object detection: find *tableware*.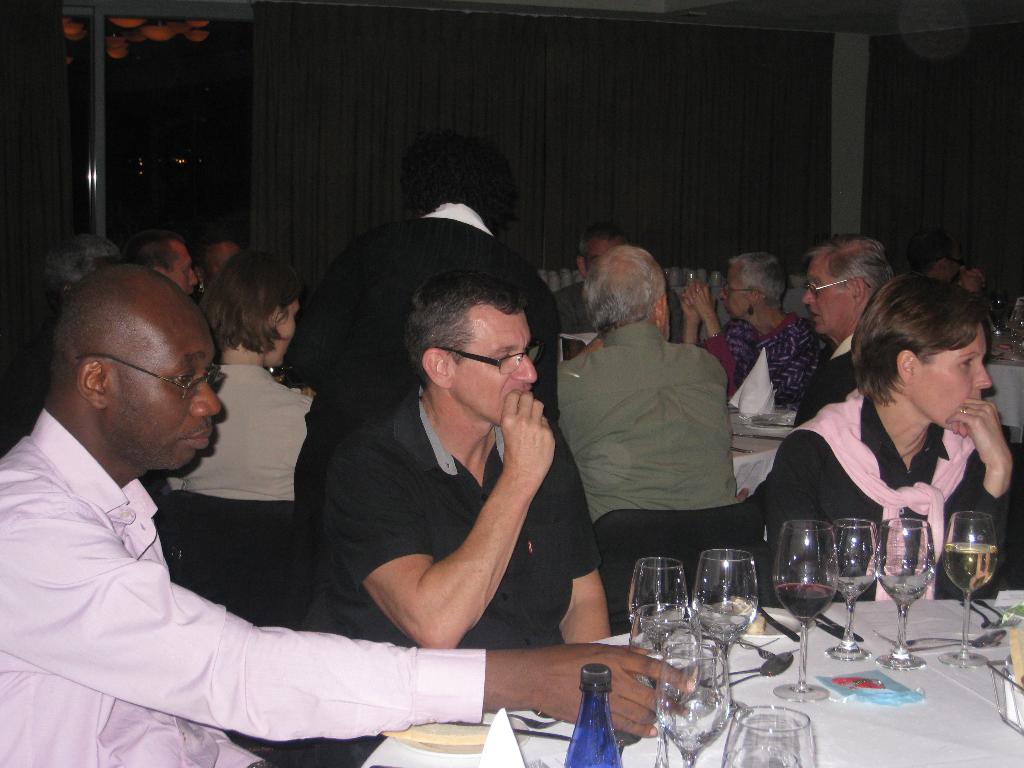
BBox(773, 518, 837, 702).
